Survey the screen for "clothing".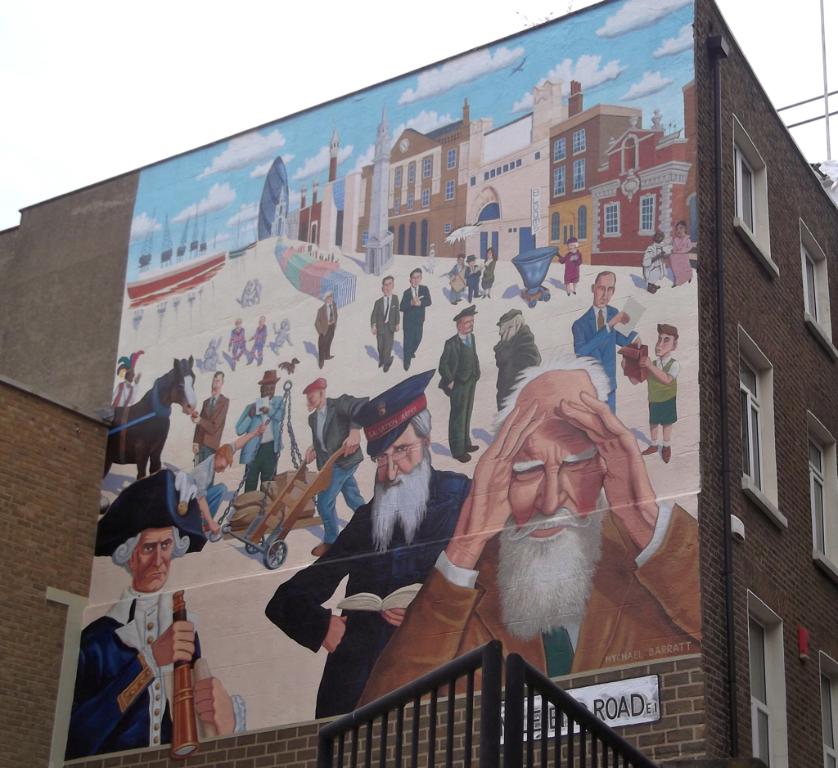
Survey found: Rect(349, 493, 705, 712).
